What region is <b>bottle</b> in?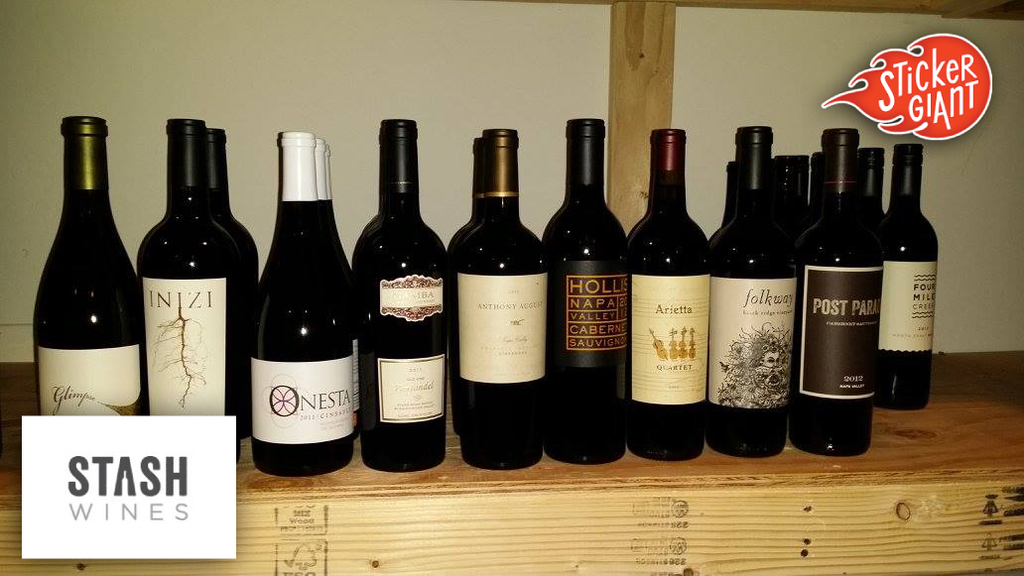
317/134/366/288.
